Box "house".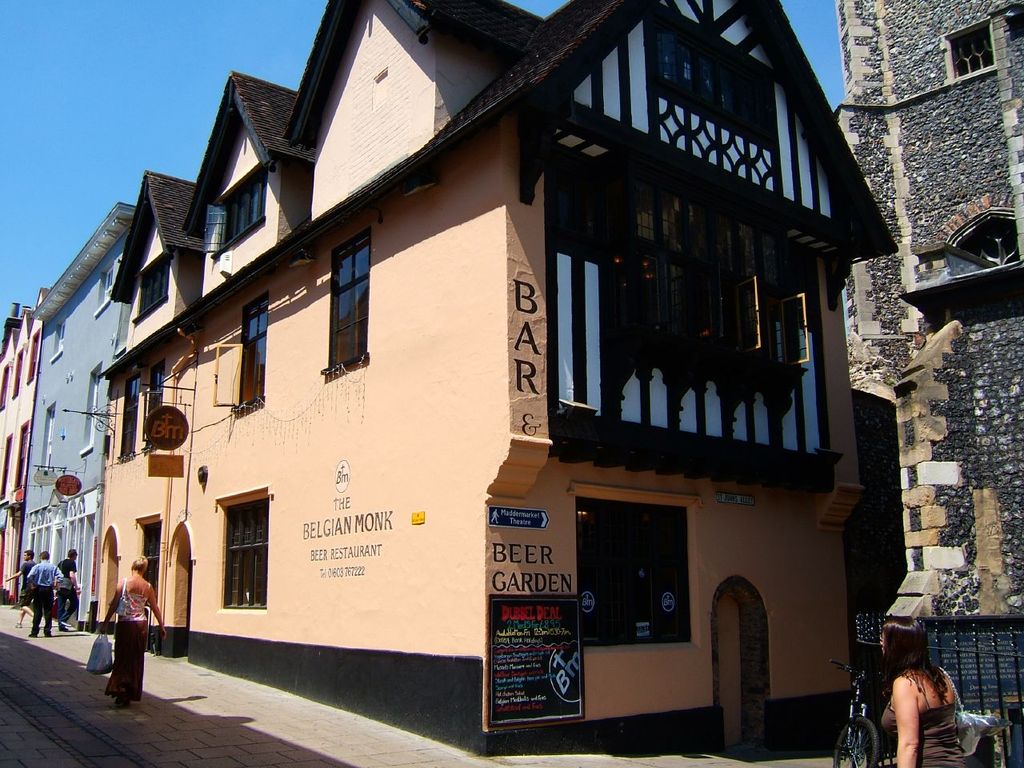
[831,0,1023,767].
